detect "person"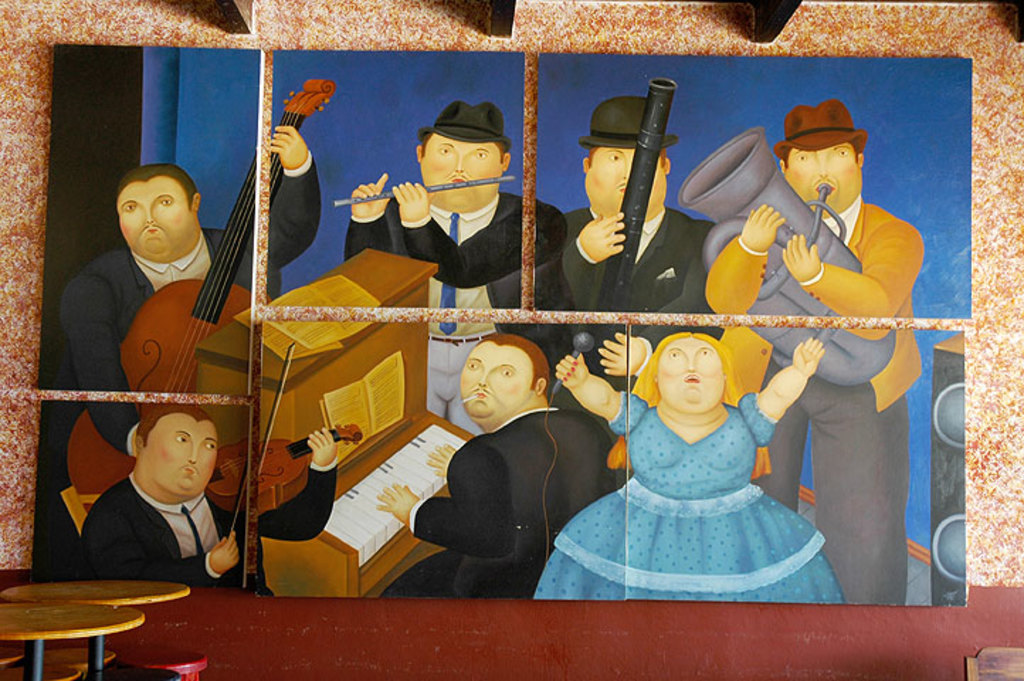
left=347, top=98, right=573, bottom=434
